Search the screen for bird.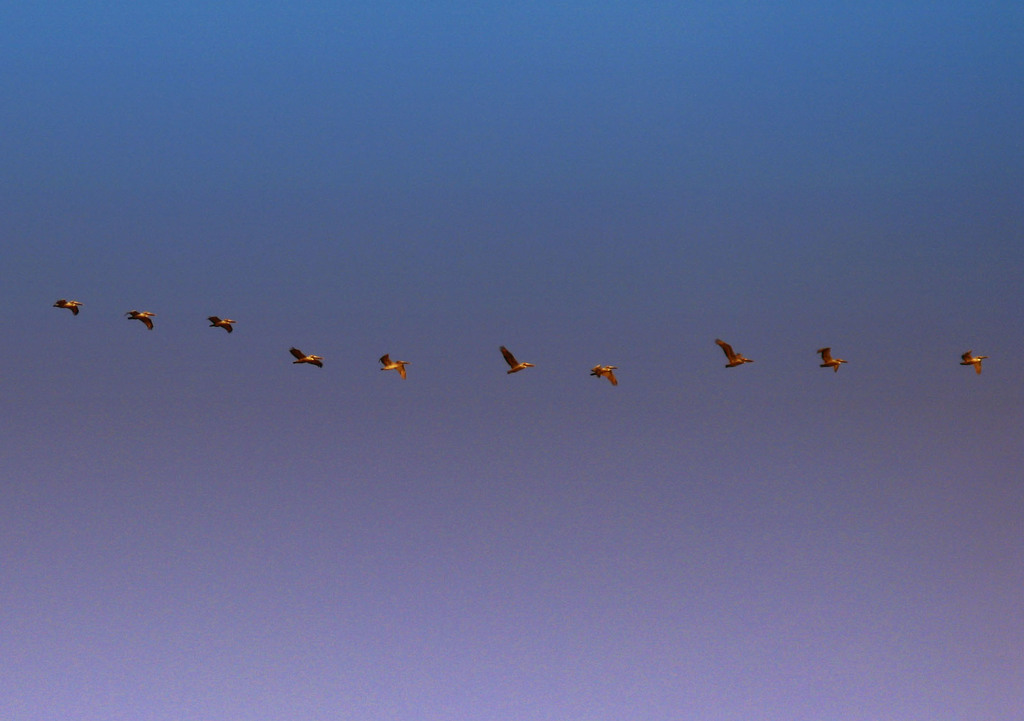
Found at 590 360 621 386.
